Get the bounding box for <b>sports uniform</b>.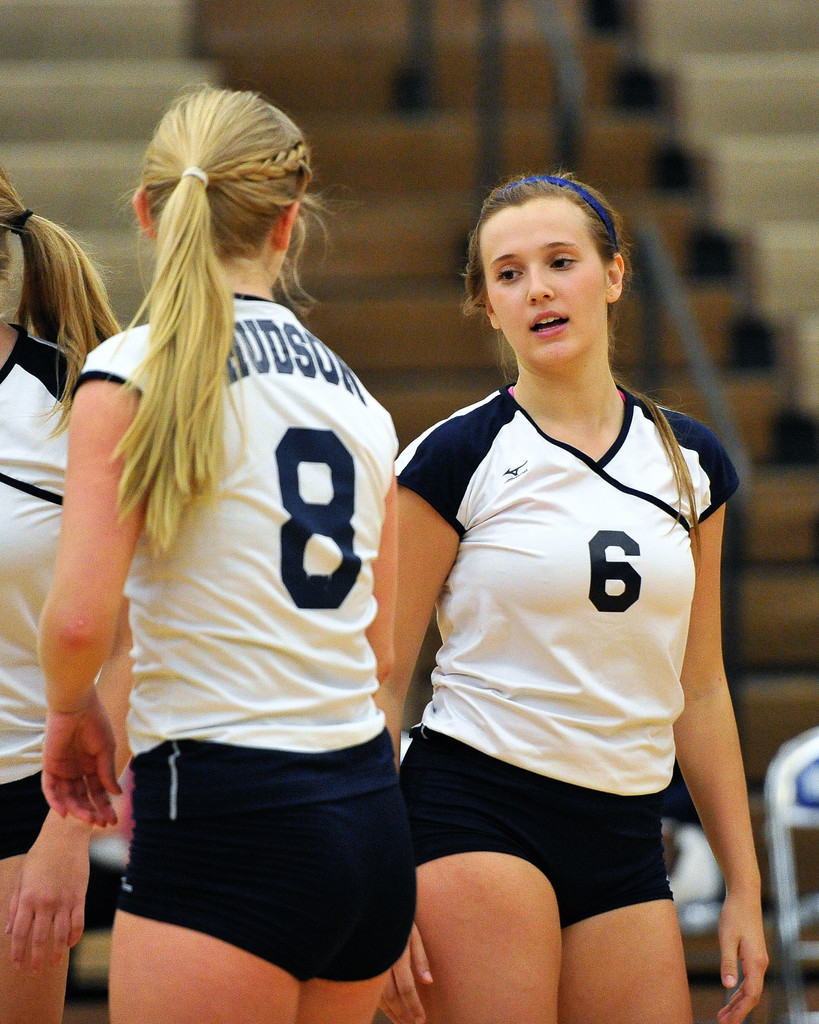
crop(403, 381, 736, 802).
